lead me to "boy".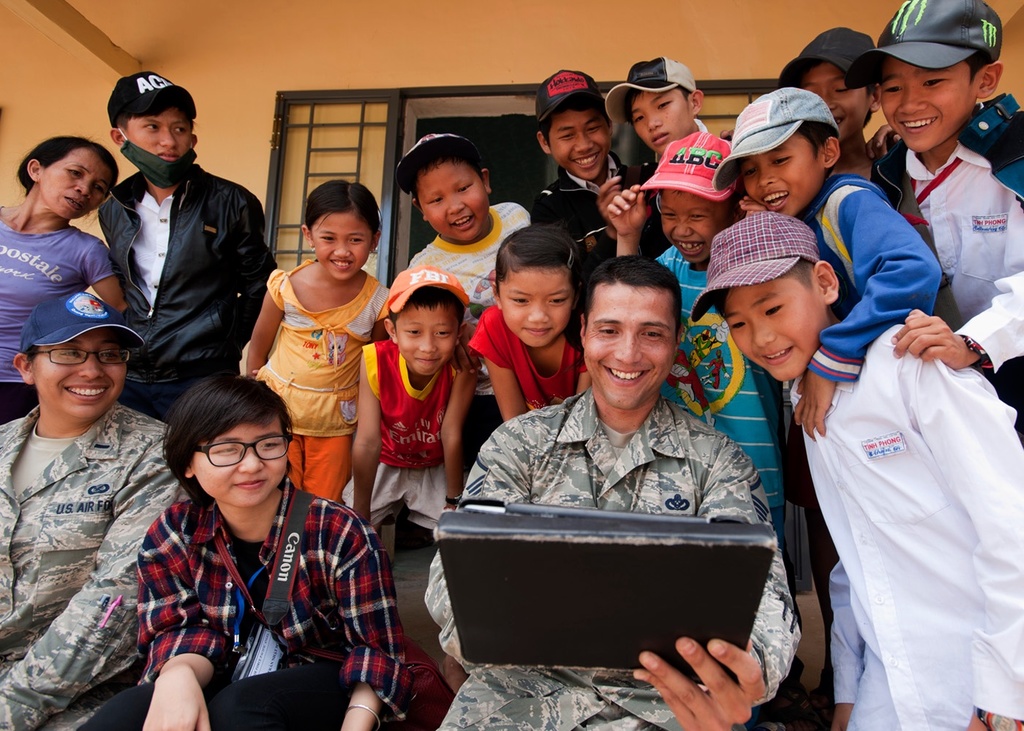
Lead to box=[529, 67, 663, 286].
